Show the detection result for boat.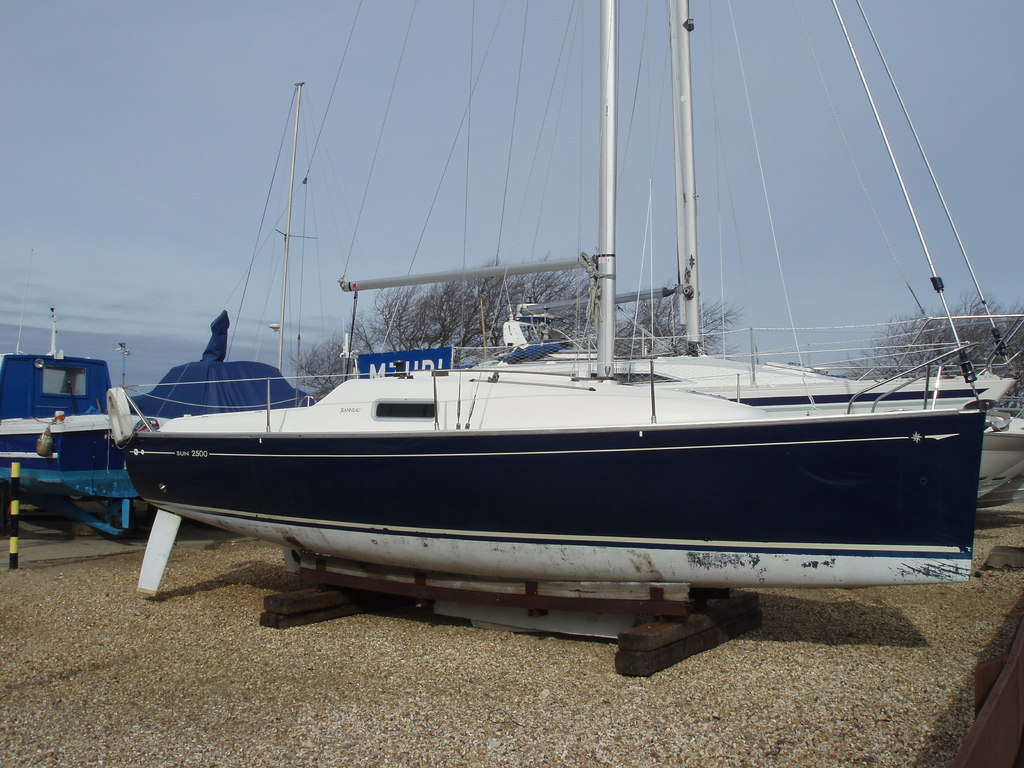
122 299 321 417.
